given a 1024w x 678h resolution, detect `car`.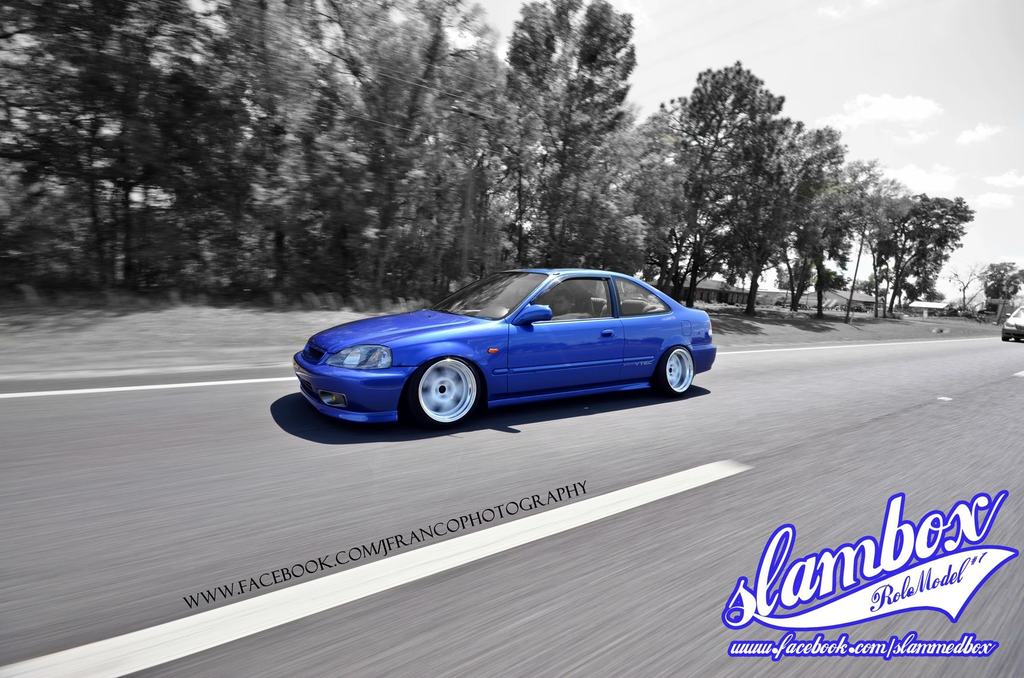
rect(290, 265, 715, 433).
